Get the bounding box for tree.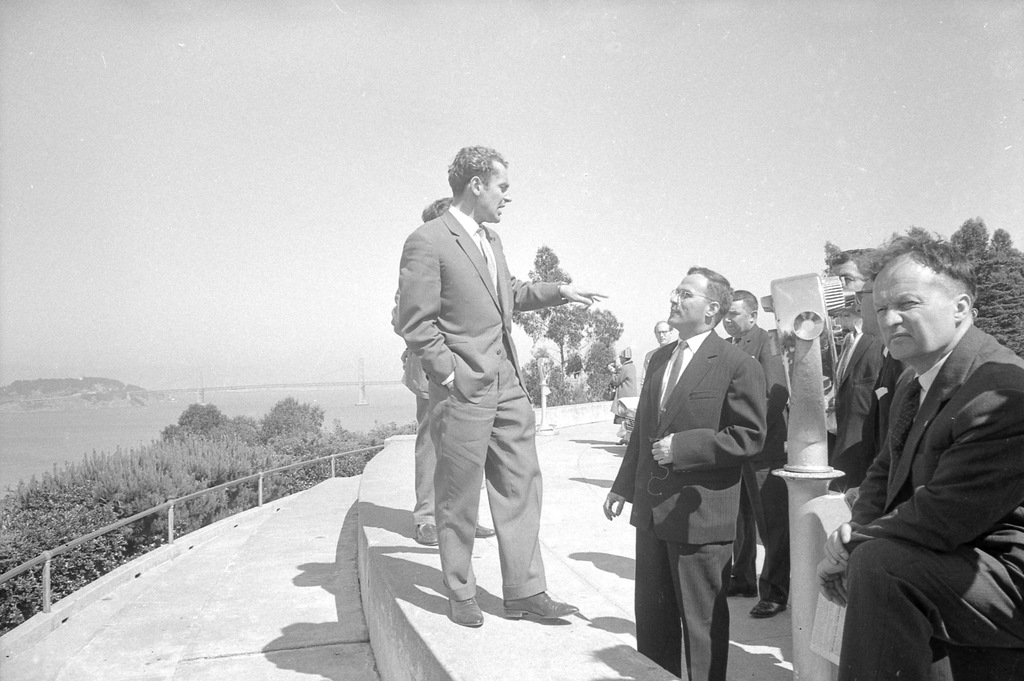
bbox(0, 389, 406, 632).
